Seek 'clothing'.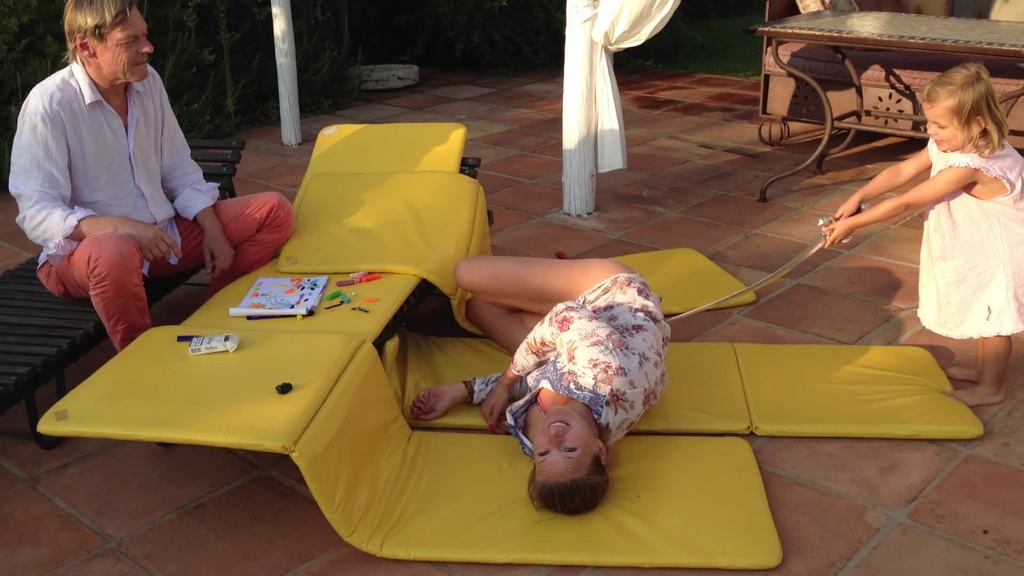
crop(465, 266, 673, 460).
